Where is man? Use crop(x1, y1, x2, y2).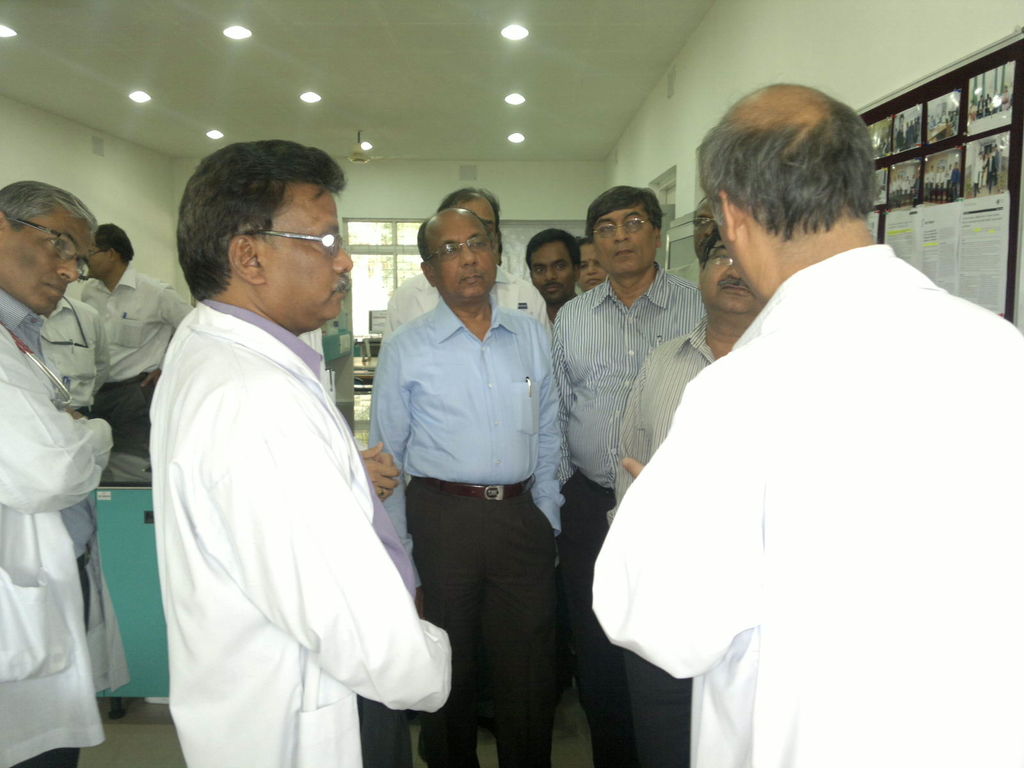
crop(527, 228, 582, 325).
